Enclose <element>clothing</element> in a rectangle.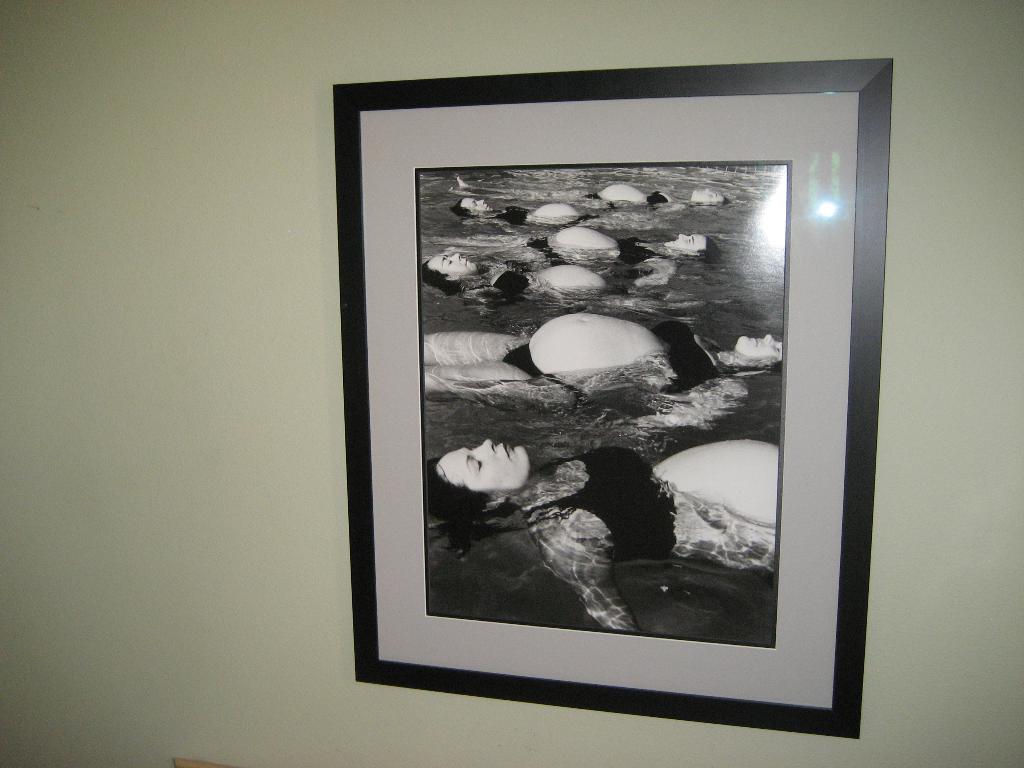
505/333/539/381.
